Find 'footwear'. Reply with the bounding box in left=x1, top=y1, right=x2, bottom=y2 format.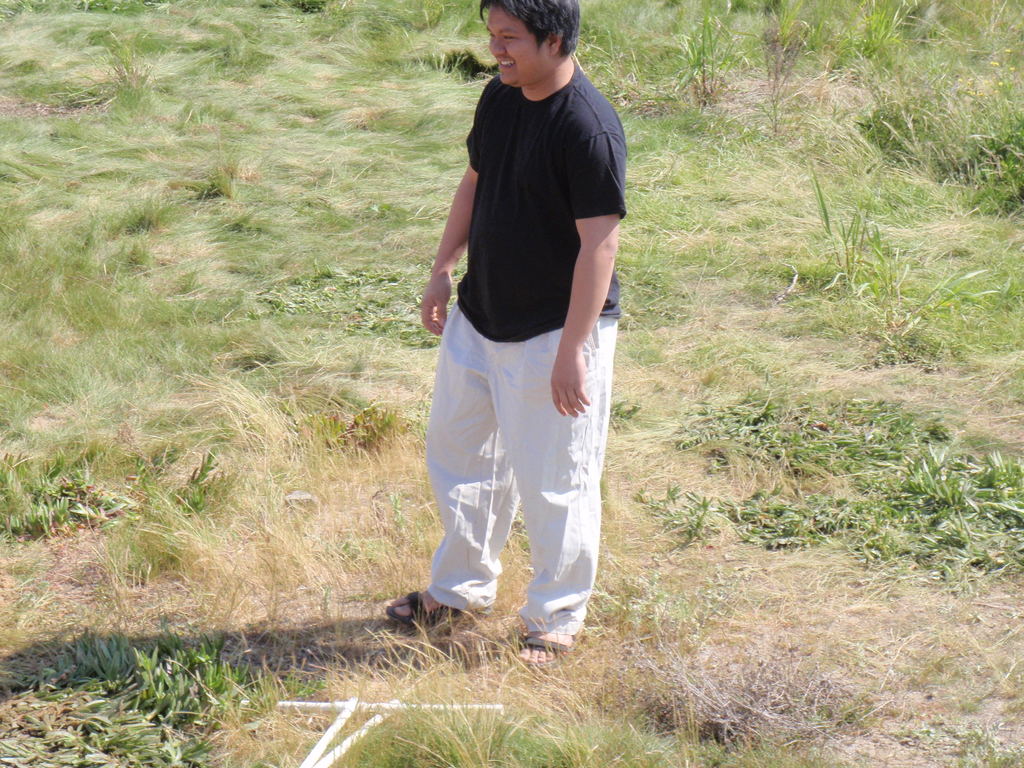
left=386, top=588, right=462, bottom=632.
